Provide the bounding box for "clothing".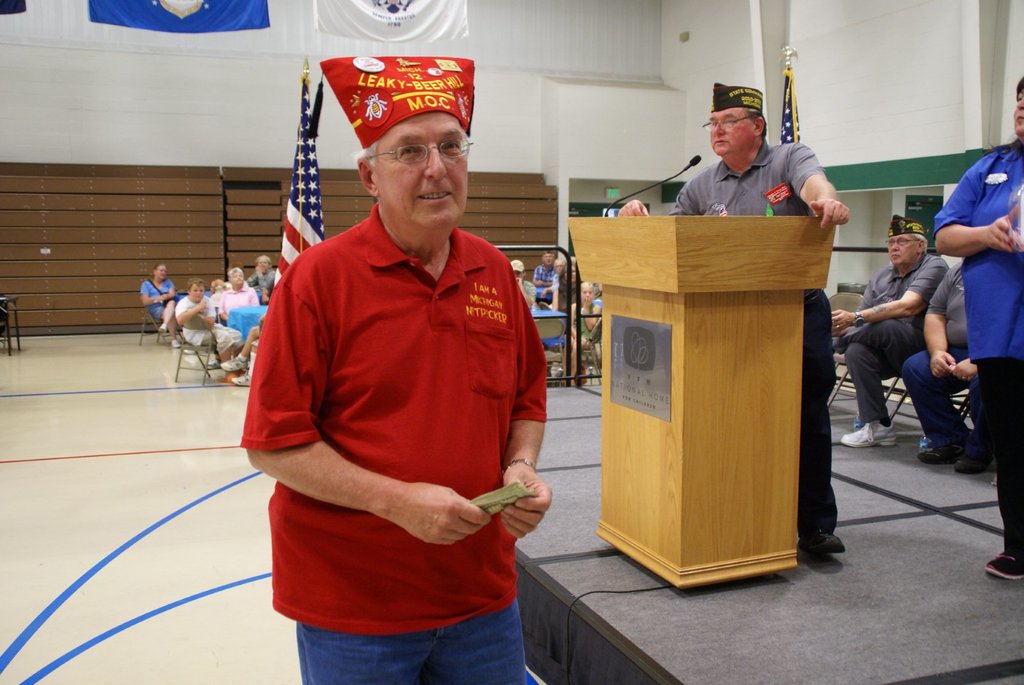
<box>902,258,995,462</box>.
